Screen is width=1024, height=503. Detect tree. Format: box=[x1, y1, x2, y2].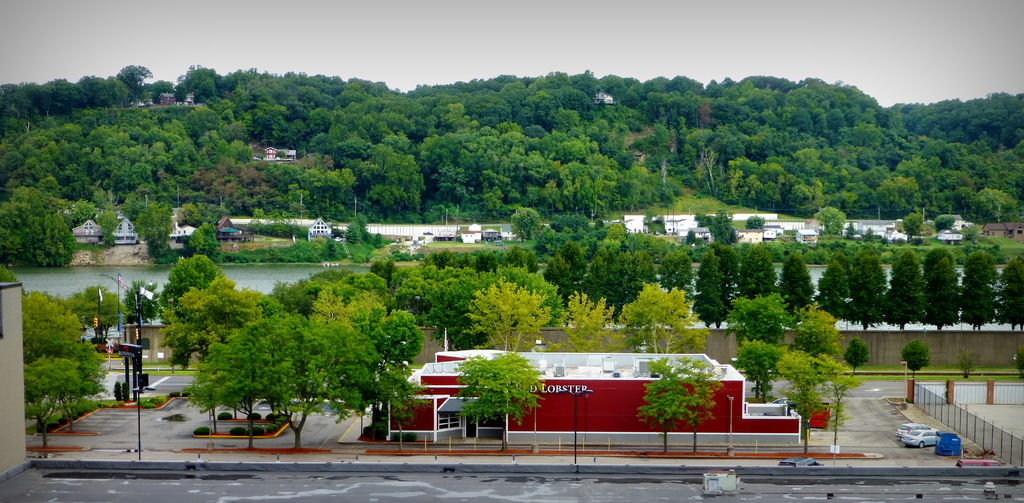
box=[226, 69, 257, 100].
